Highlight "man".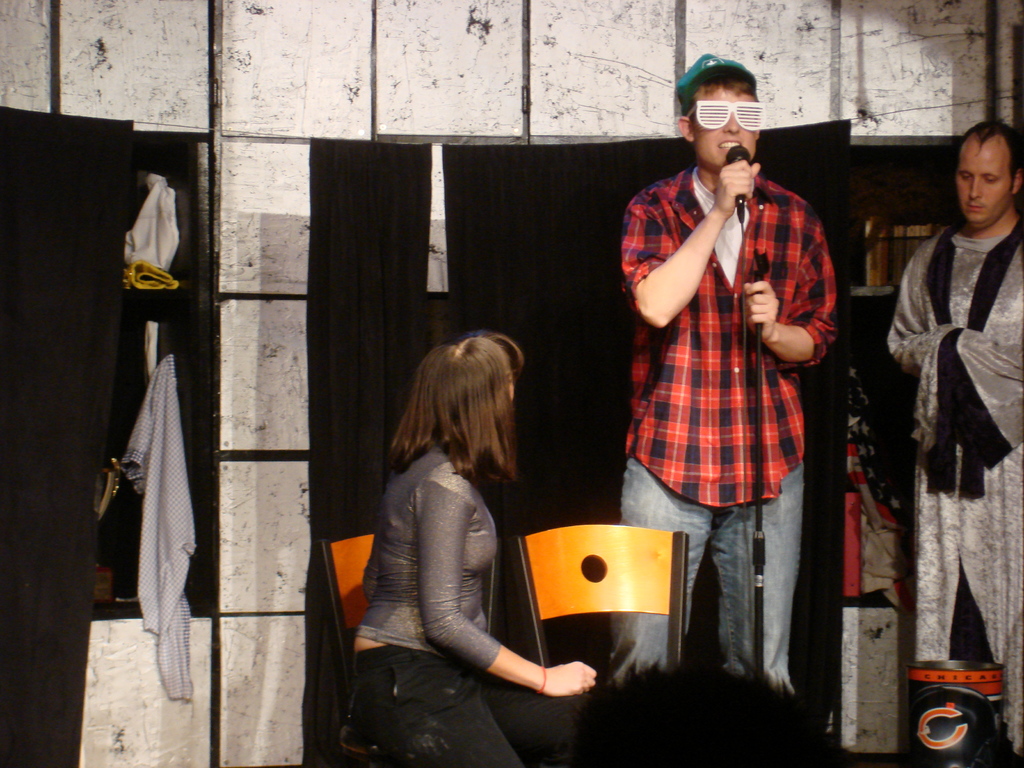
Highlighted region: bbox=[882, 119, 1023, 762].
